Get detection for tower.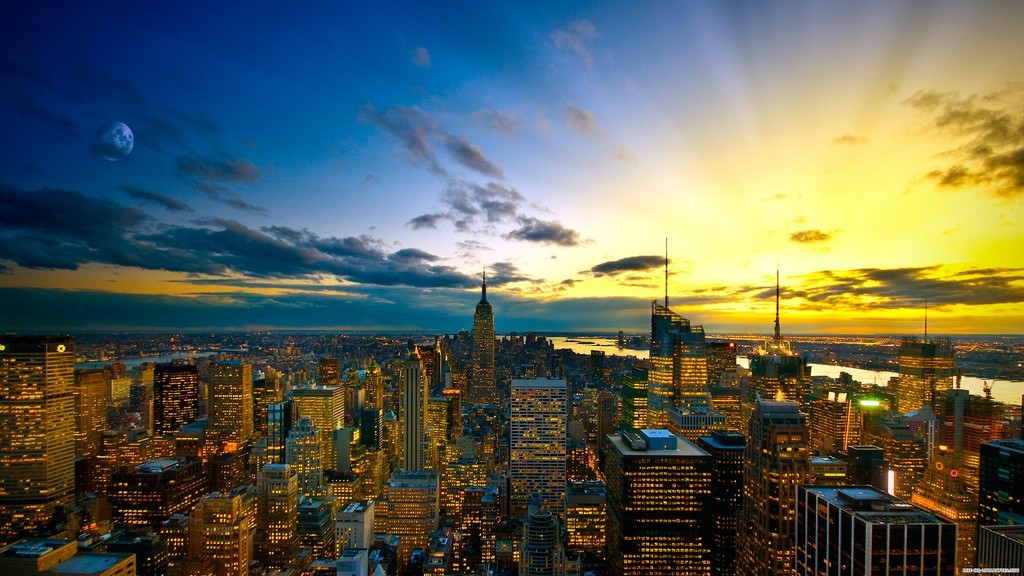
Detection: locate(255, 462, 296, 571).
